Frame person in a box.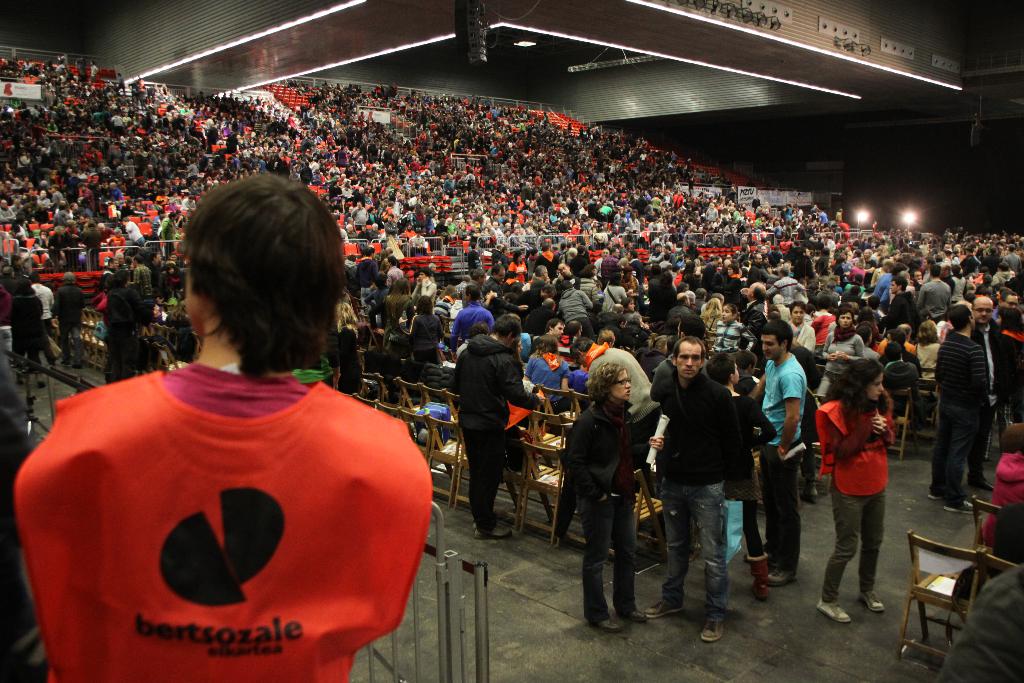
155/213/177/258.
